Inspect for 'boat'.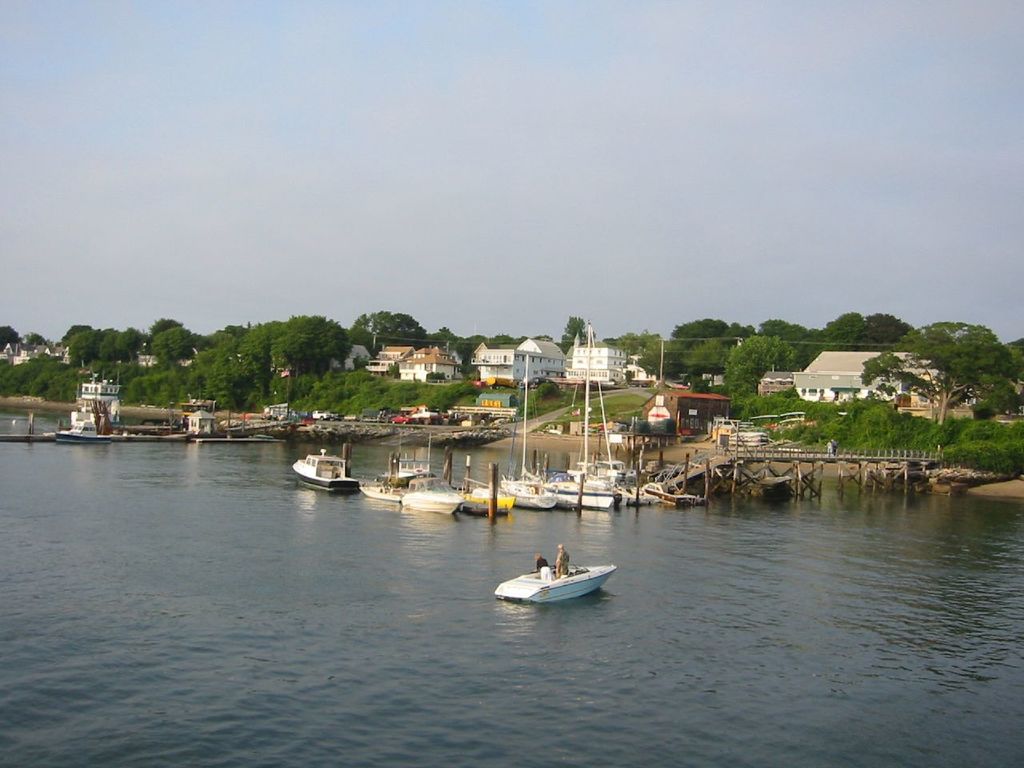
Inspection: {"left": 394, "top": 472, "right": 464, "bottom": 506}.
